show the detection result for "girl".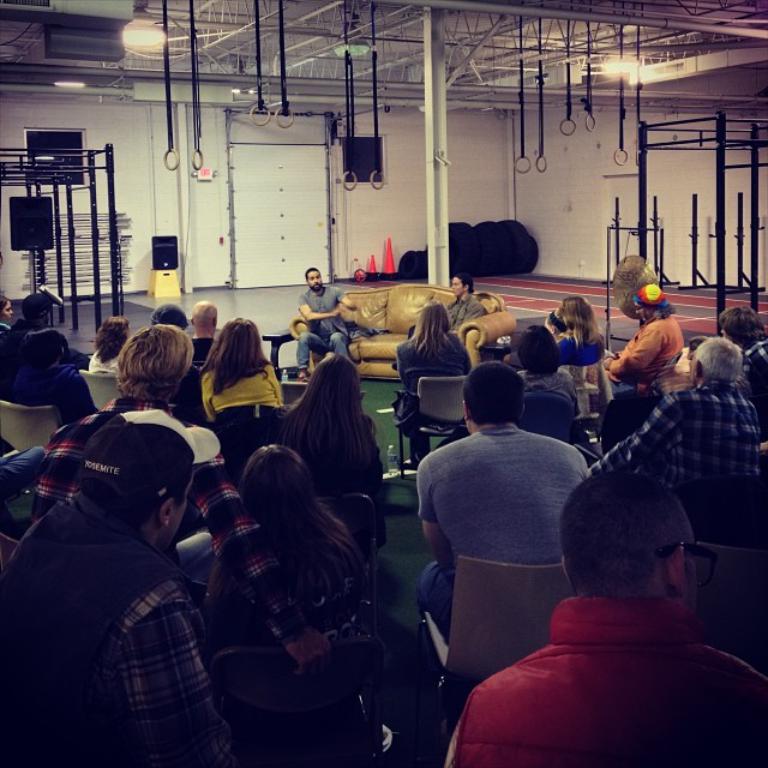
272:356:388:528.
